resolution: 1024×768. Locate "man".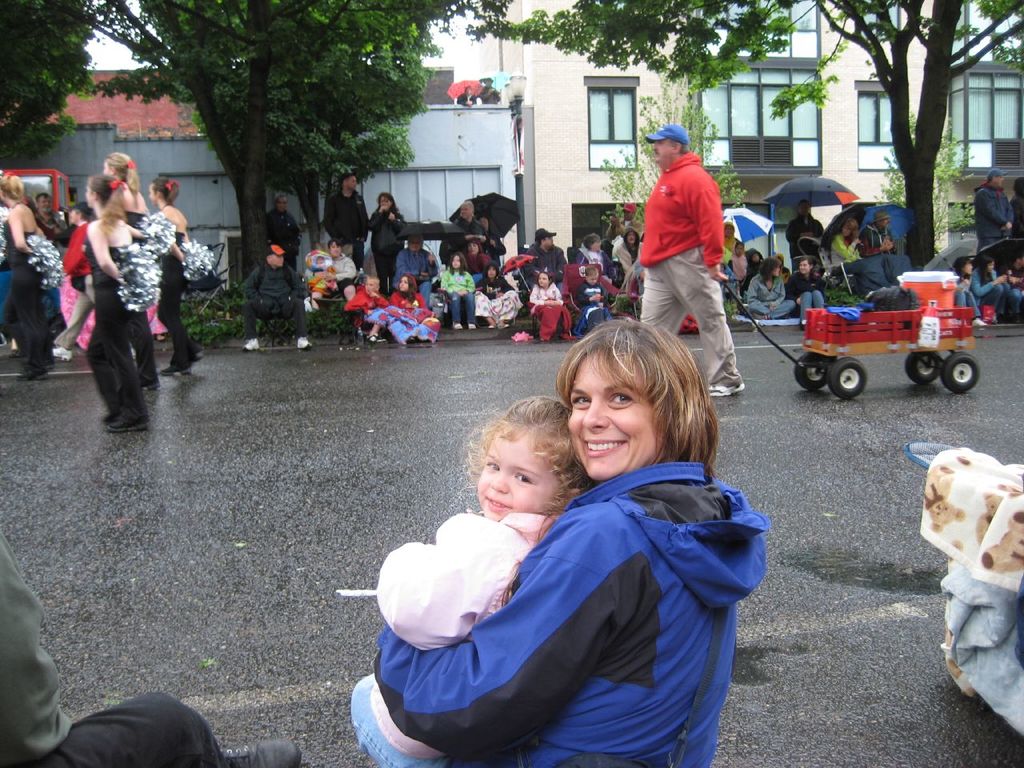
(782, 253, 831, 326).
